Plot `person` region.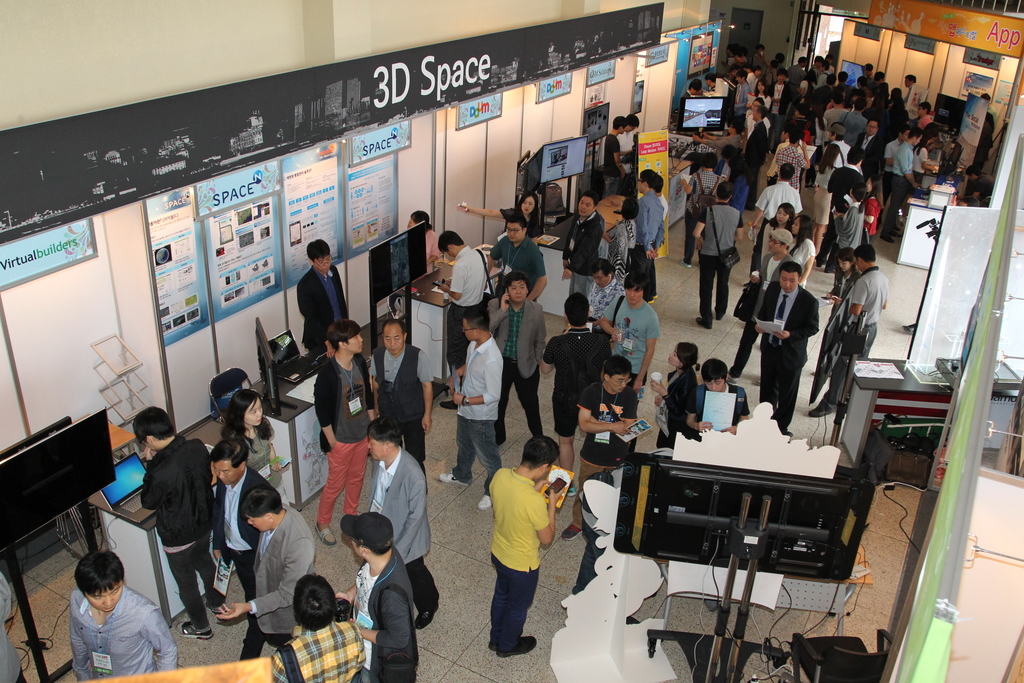
Plotted at 434:307:505:511.
